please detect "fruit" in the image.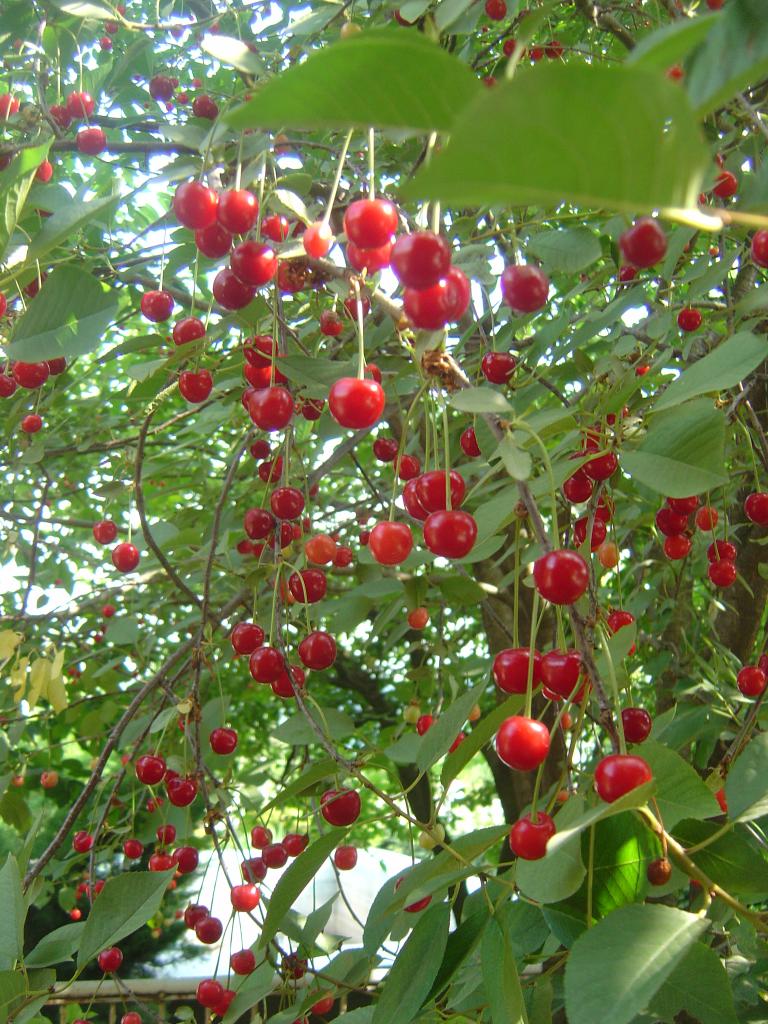
[left=735, top=662, right=767, bottom=694].
